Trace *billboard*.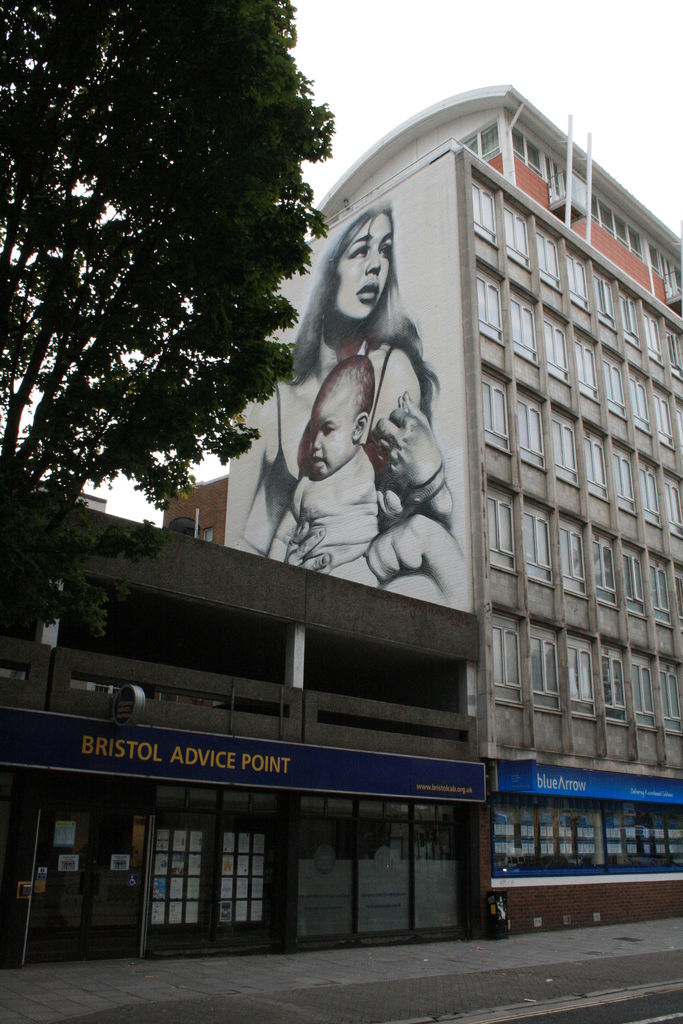
Traced to 0,692,481,797.
